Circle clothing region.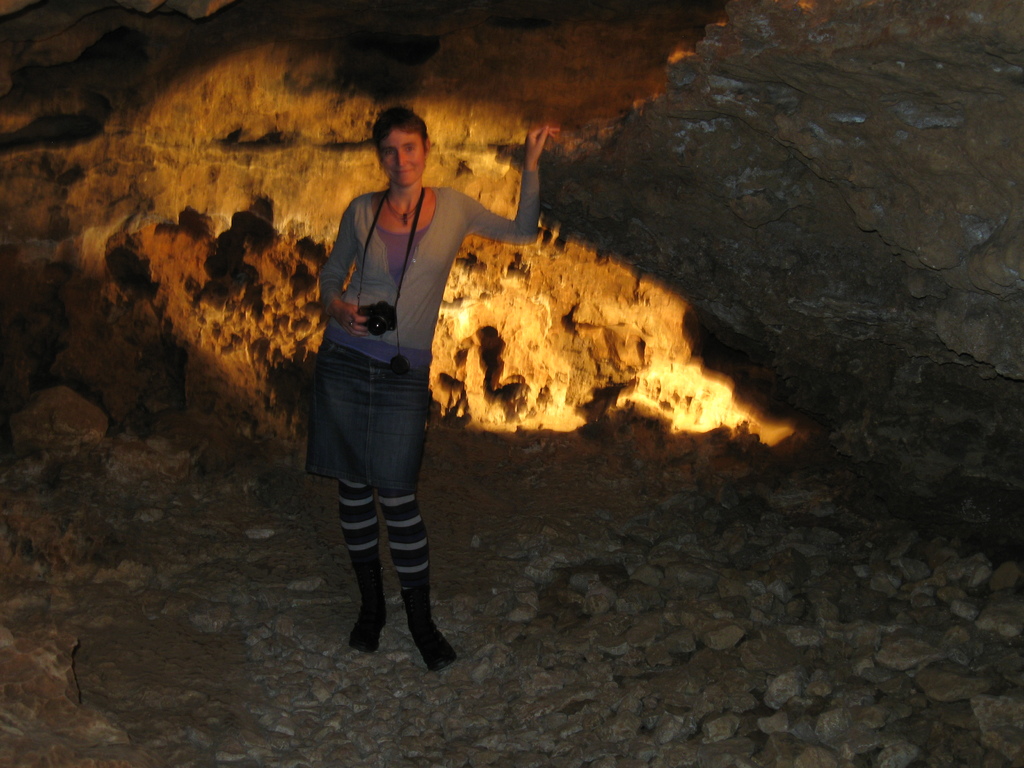
Region: select_region(314, 165, 540, 482).
